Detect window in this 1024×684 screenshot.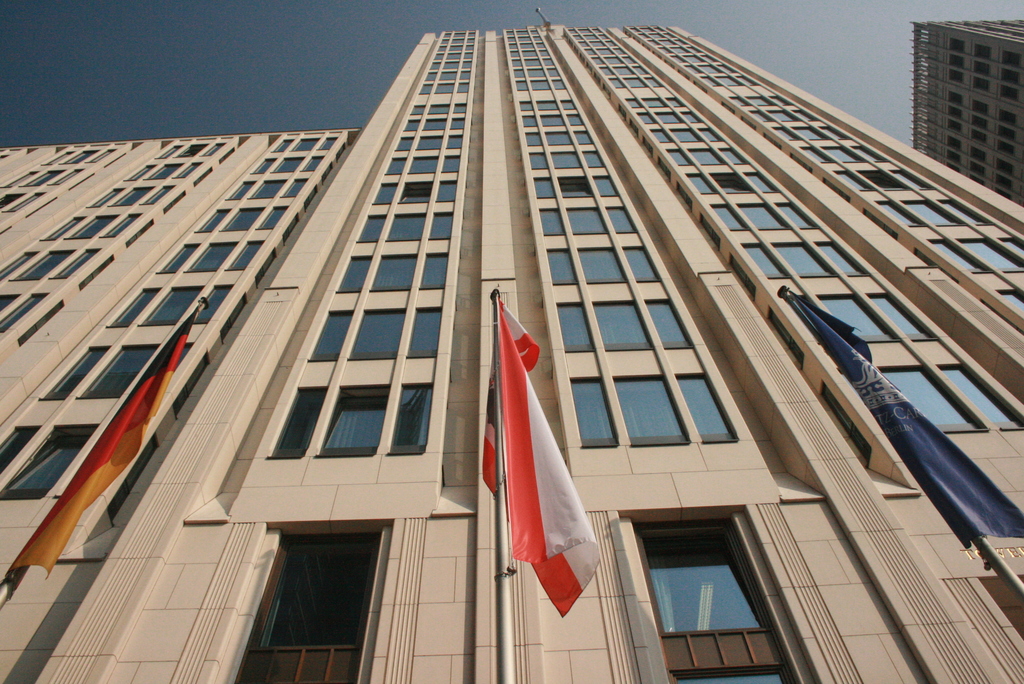
Detection: bbox=(430, 211, 452, 238).
